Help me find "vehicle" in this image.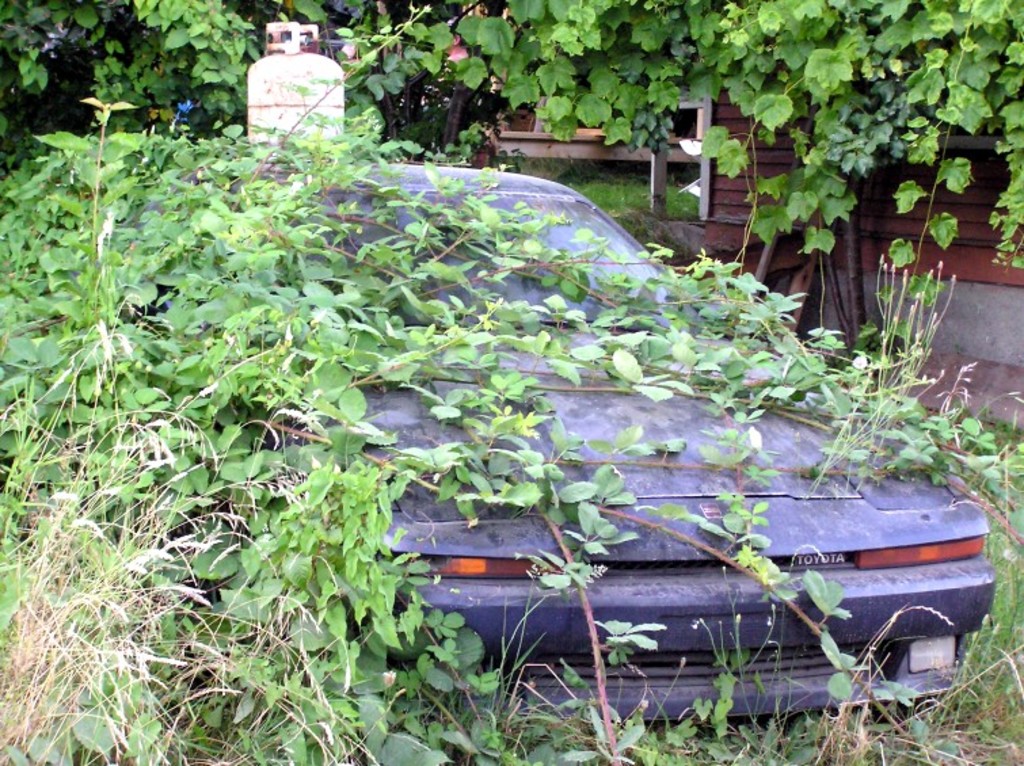
Found it: bbox=(114, 145, 996, 704).
